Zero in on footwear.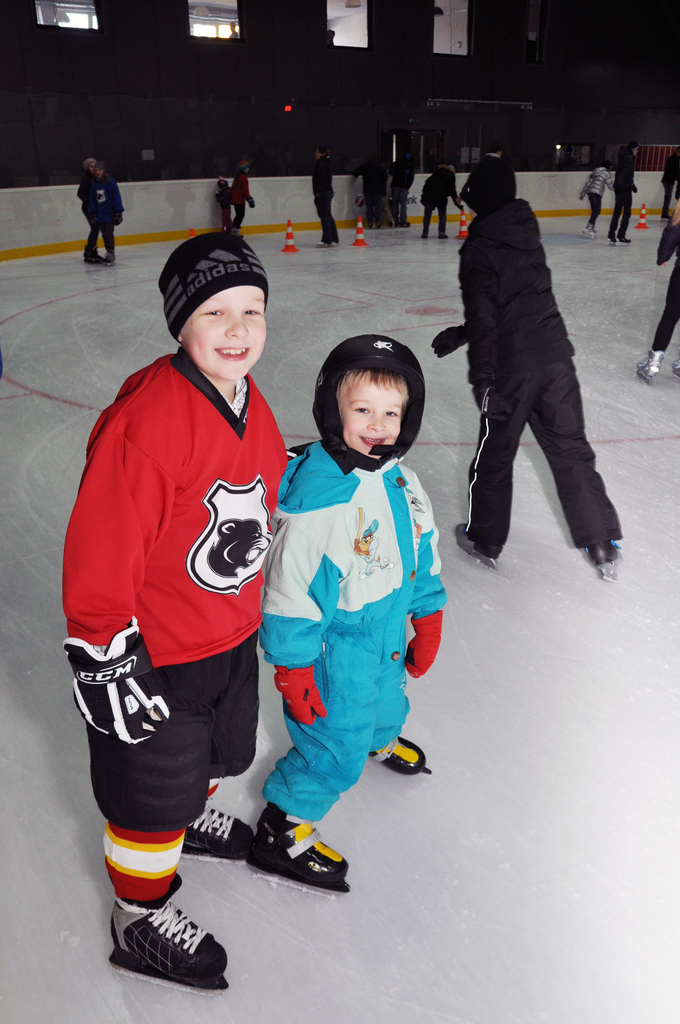
Zeroed in: {"left": 667, "top": 359, "right": 679, "bottom": 378}.
